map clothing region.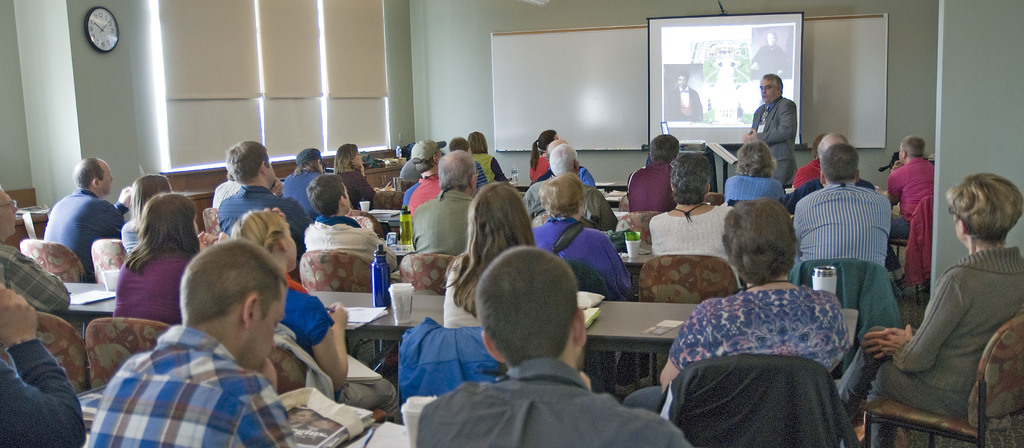
Mapped to {"x1": 831, "y1": 249, "x2": 1023, "y2": 447}.
